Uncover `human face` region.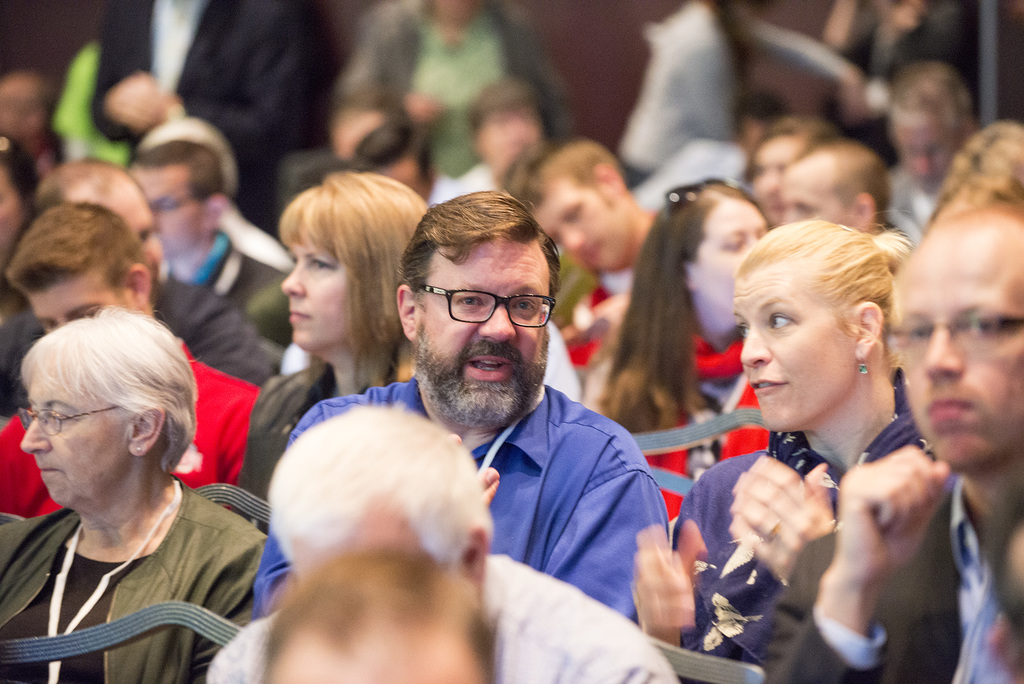
Uncovered: {"x1": 534, "y1": 179, "x2": 631, "y2": 267}.
